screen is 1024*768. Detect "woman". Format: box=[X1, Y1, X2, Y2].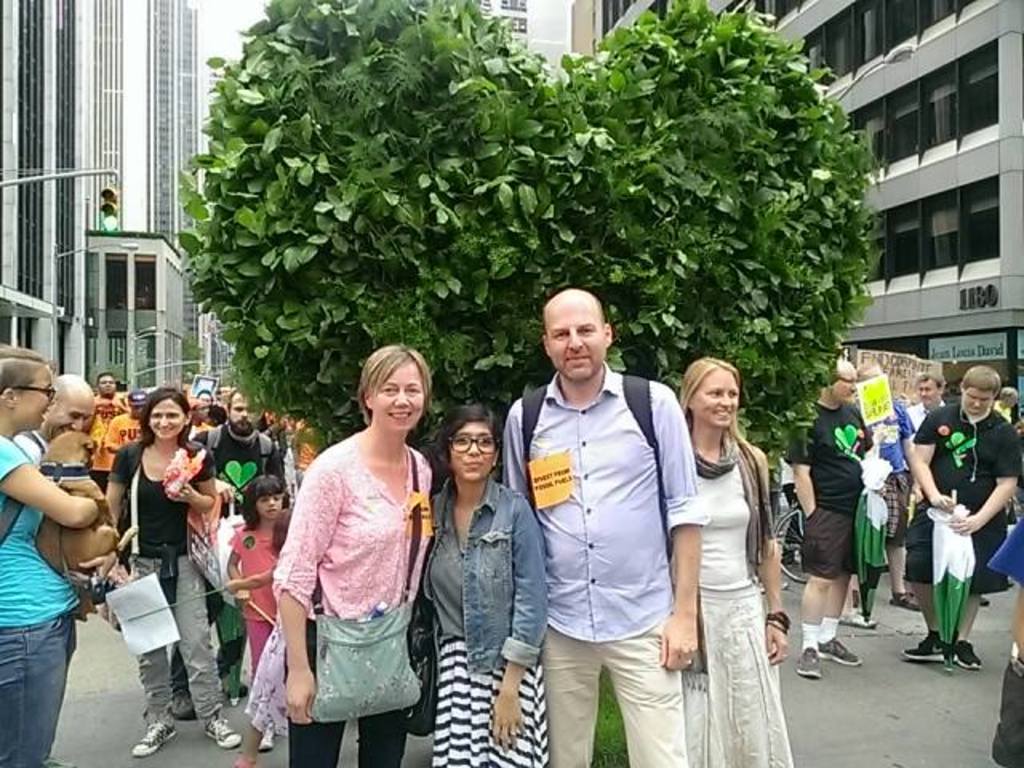
box=[424, 405, 550, 766].
